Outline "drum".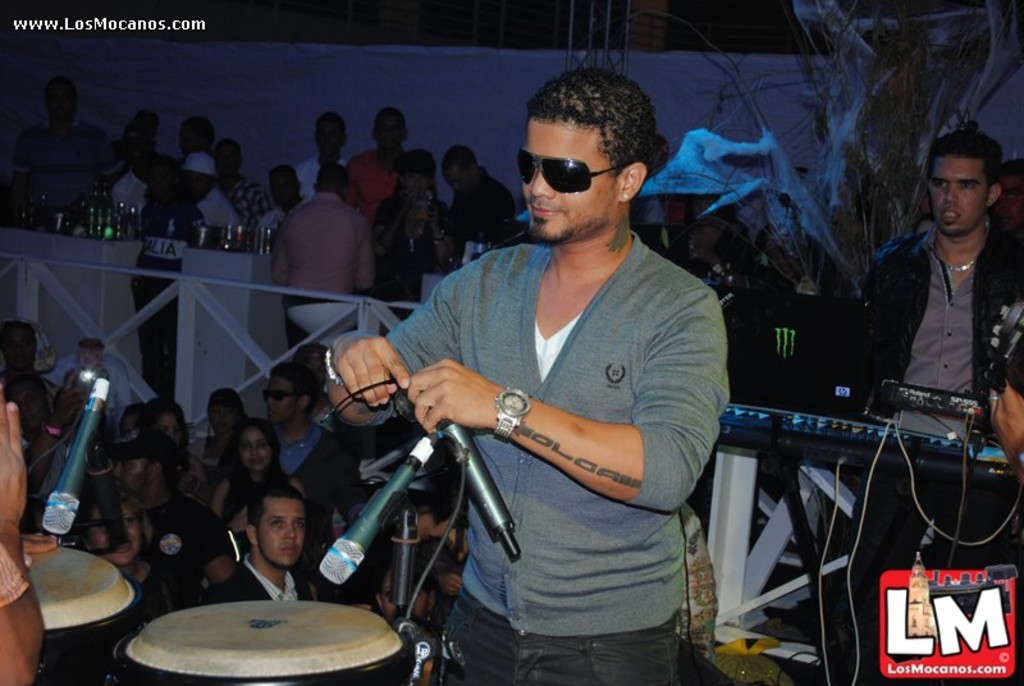
Outline: 113,599,417,685.
